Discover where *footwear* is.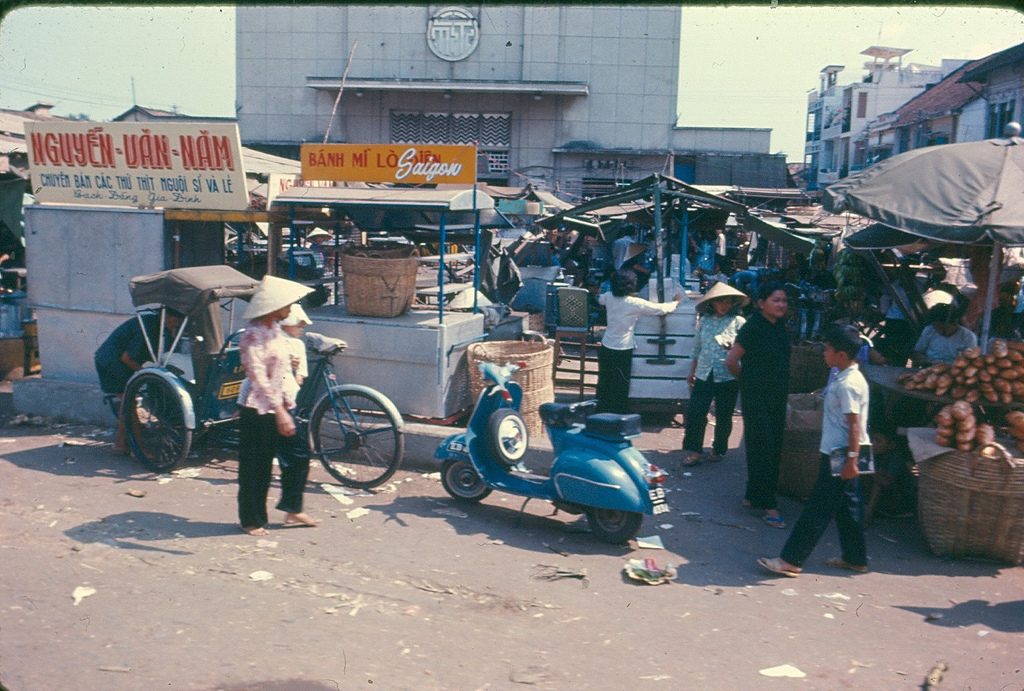
Discovered at bbox(760, 515, 785, 531).
